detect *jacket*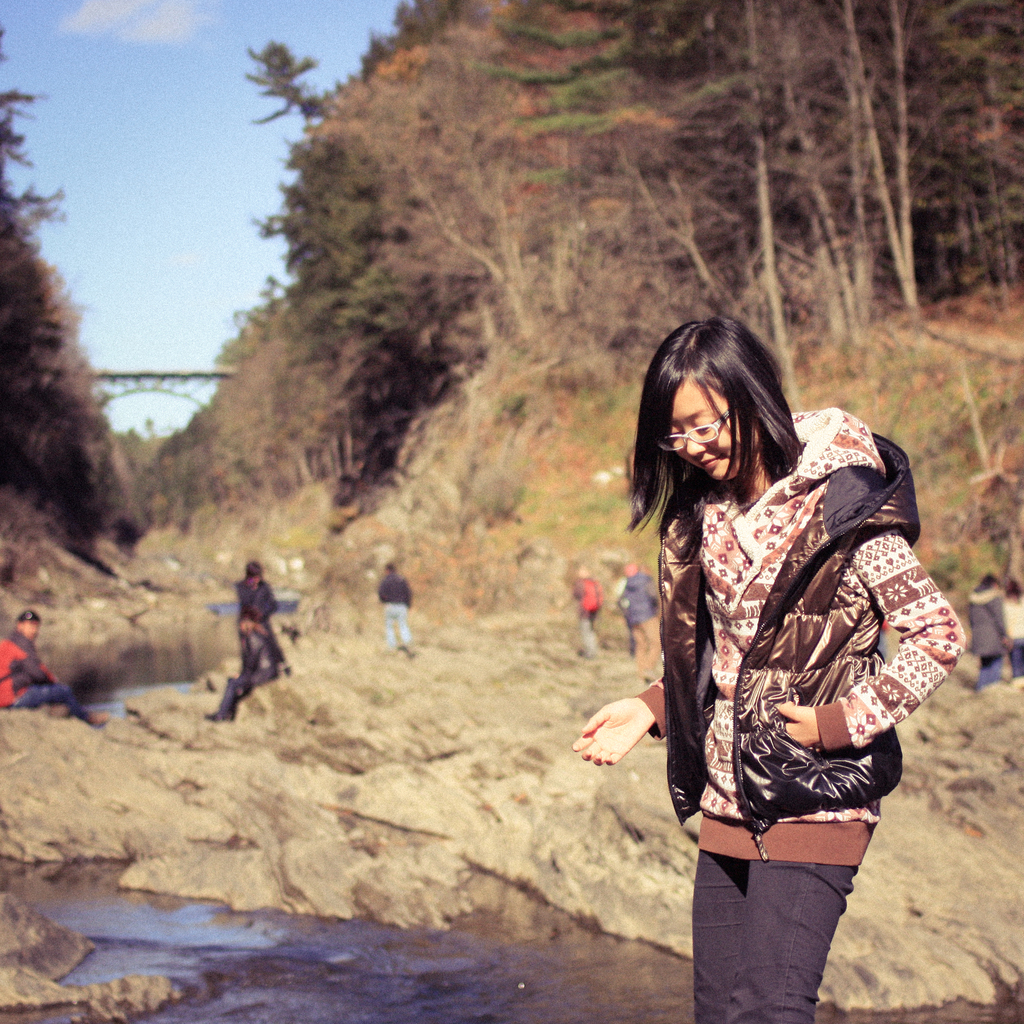
l=244, t=623, r=282, b=683
